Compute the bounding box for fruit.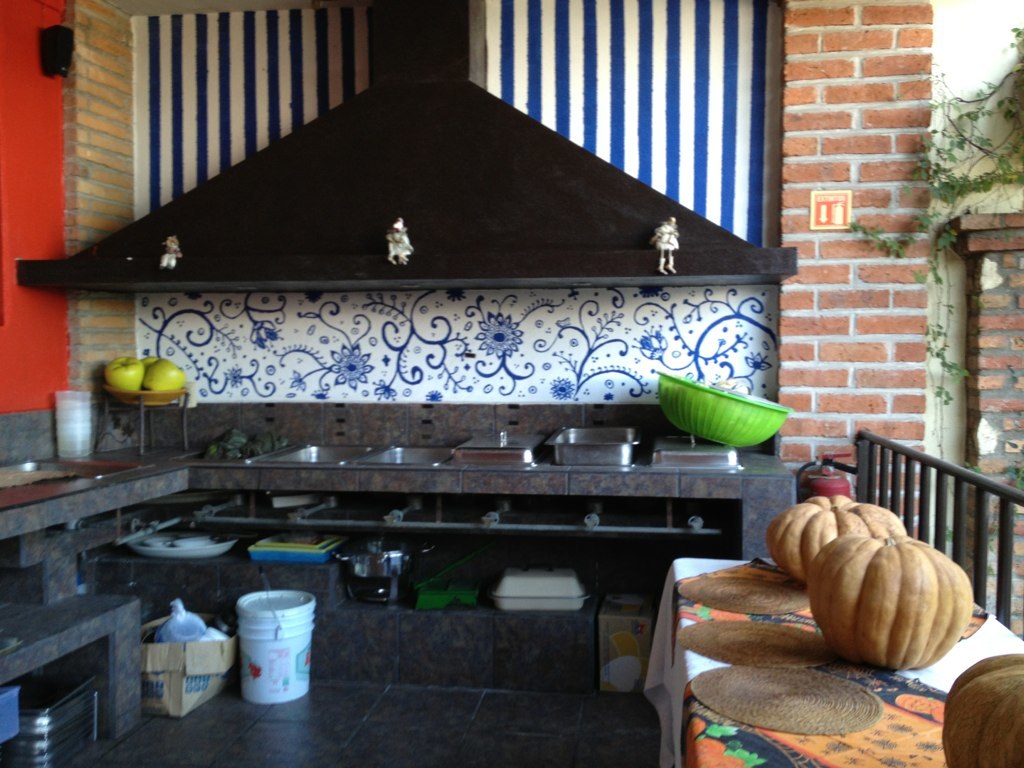
Rect(803, 528, 981, 677).
